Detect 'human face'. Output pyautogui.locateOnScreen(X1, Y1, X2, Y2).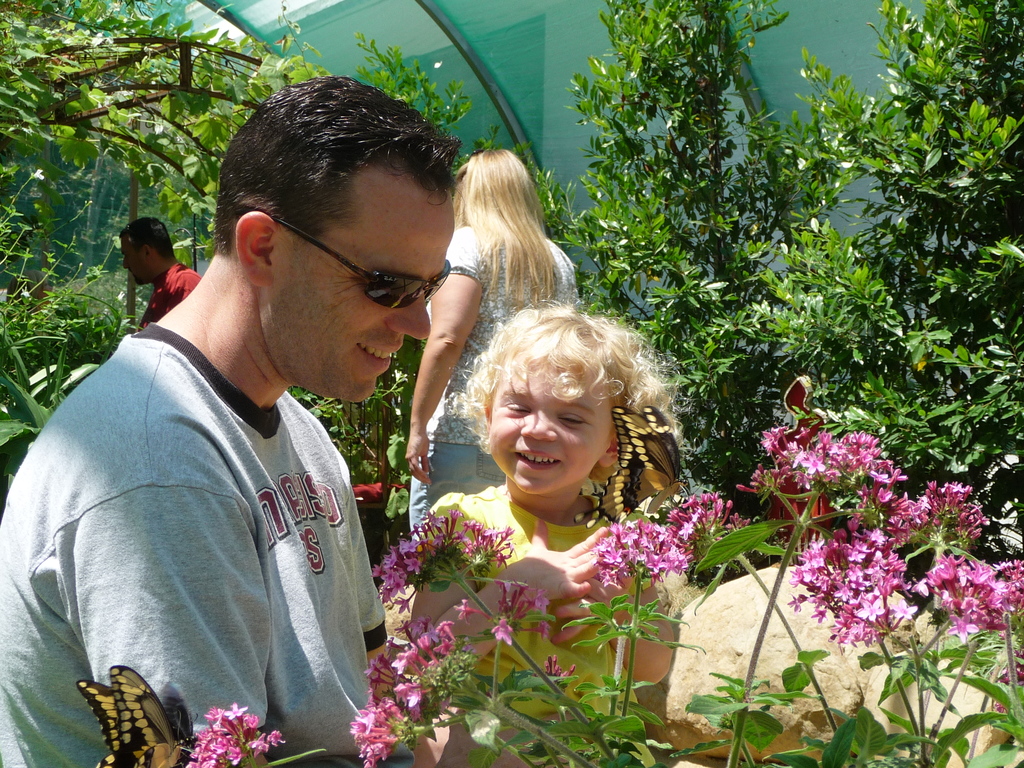
pyautogui.locateOnScreen(486, 362, 607, 494).
